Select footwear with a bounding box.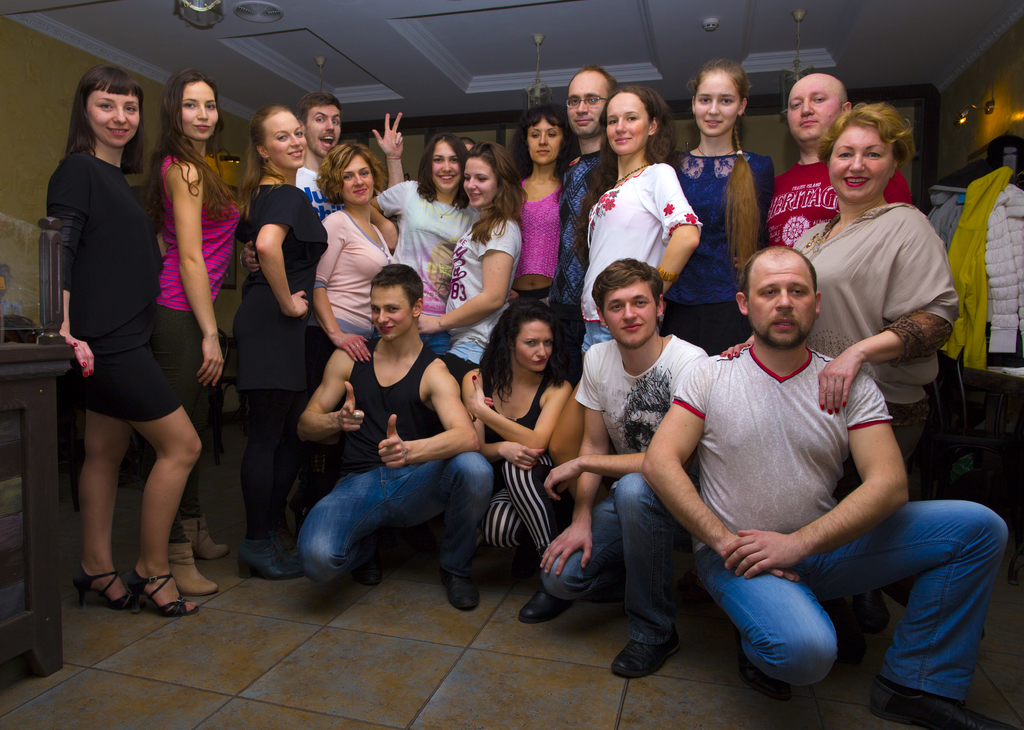
[left=356, top=560, right=386, bottom=585].
